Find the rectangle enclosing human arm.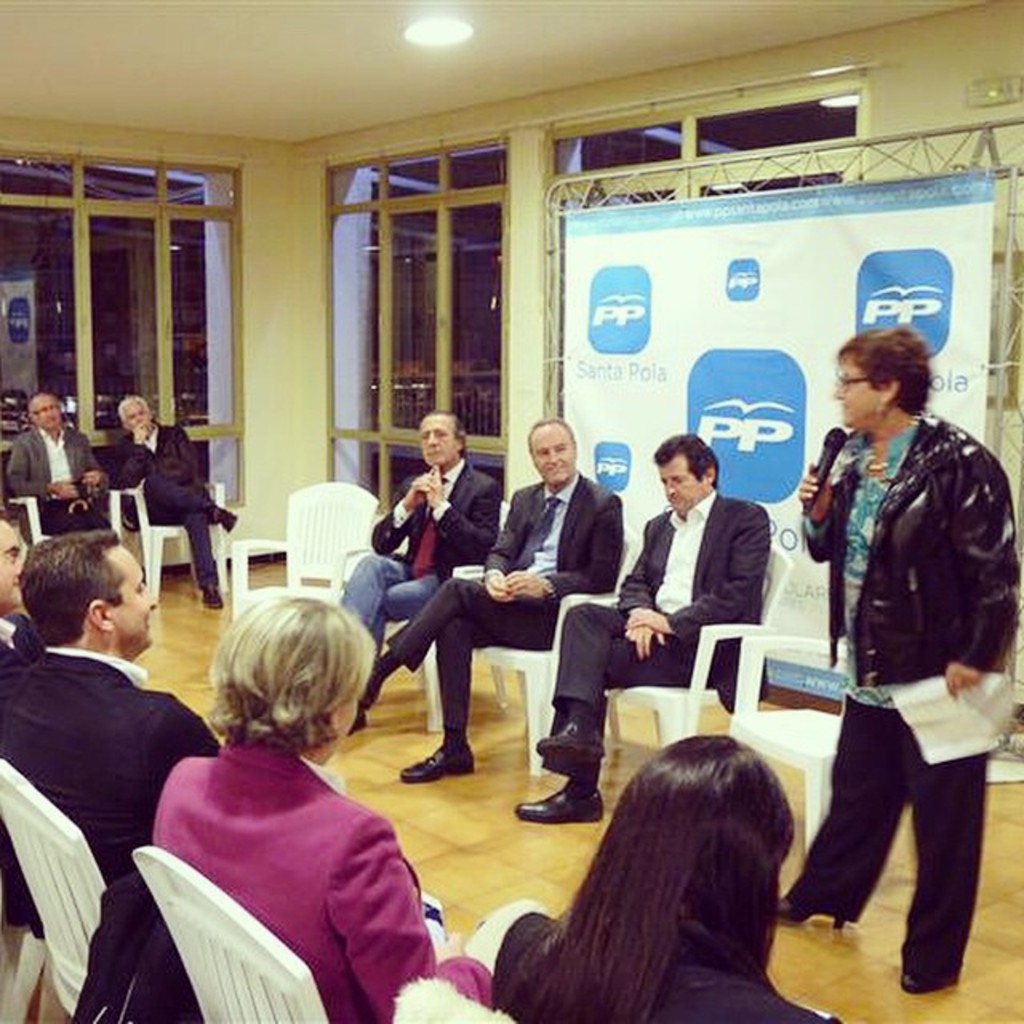
left=613, top=562, right=669, bottom=656.
